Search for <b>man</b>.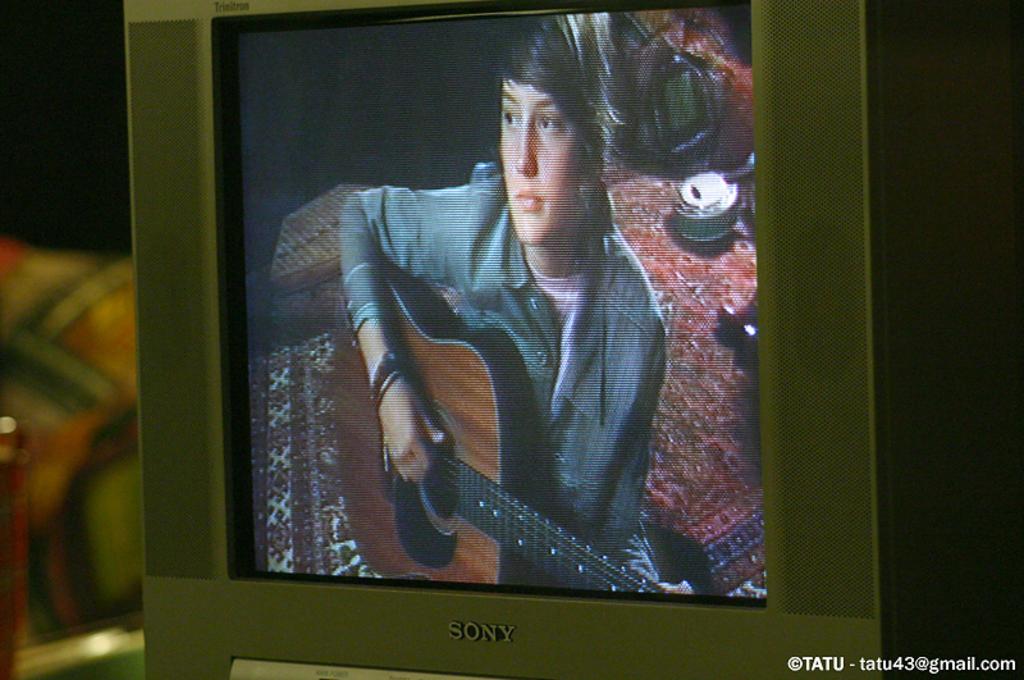
Found at box(268, 42, 728, 583).
